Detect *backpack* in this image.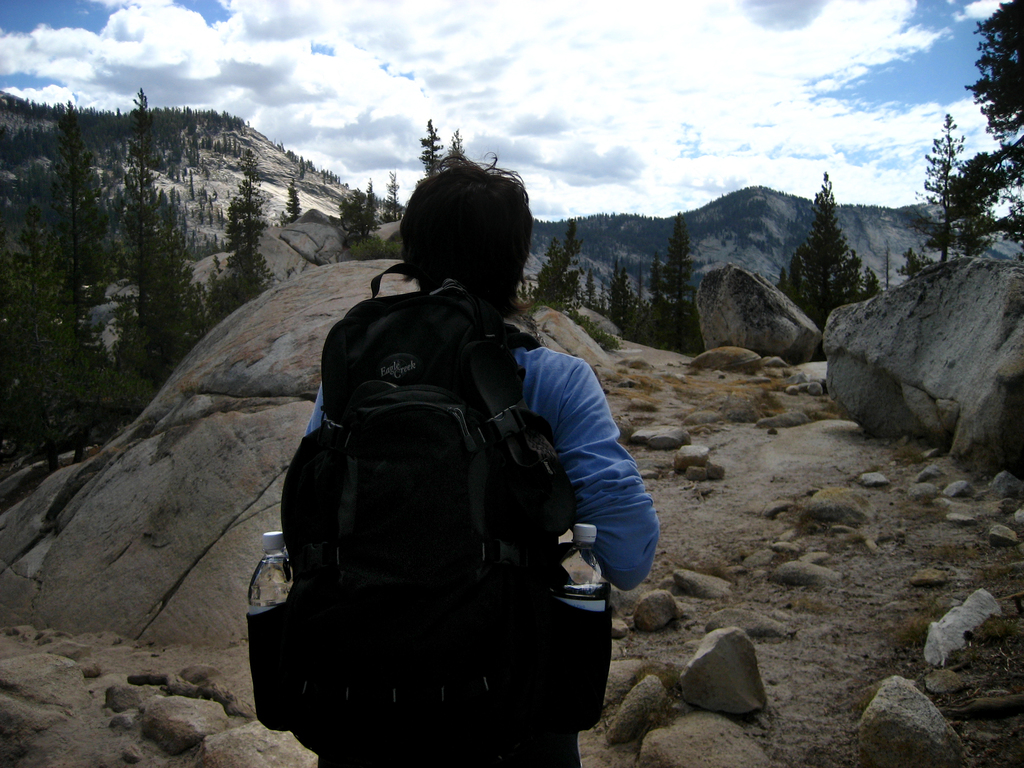
Detection: <bbox>248, 262, 616, 767</bbox>.
